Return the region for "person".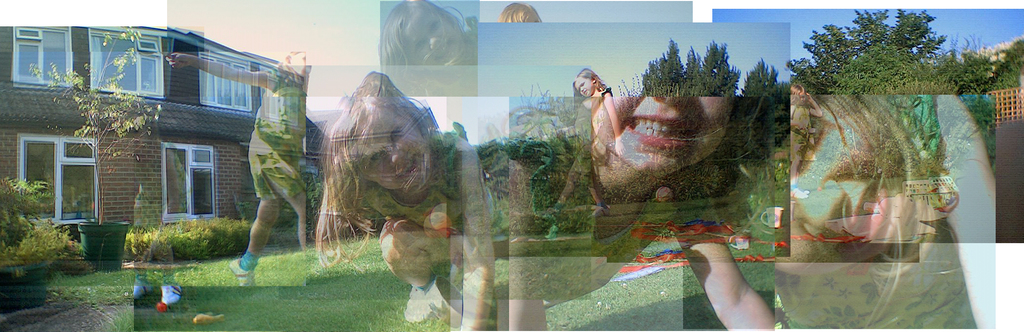
crop(378, 0, 477, 76).
